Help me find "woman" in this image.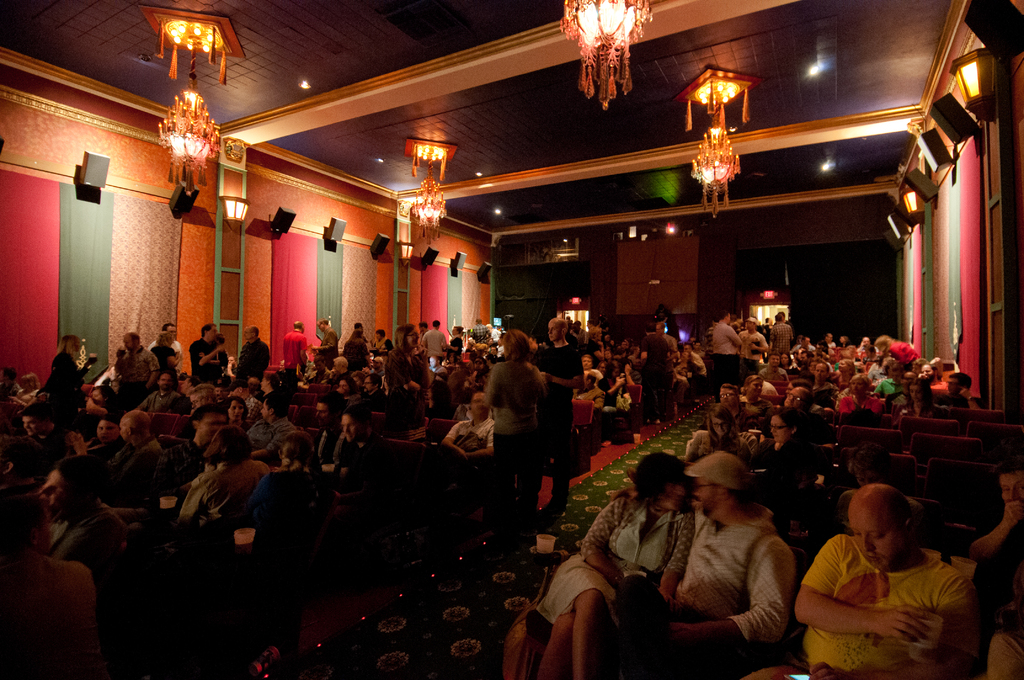
Found it: crop(387, 324, 426, 452).
